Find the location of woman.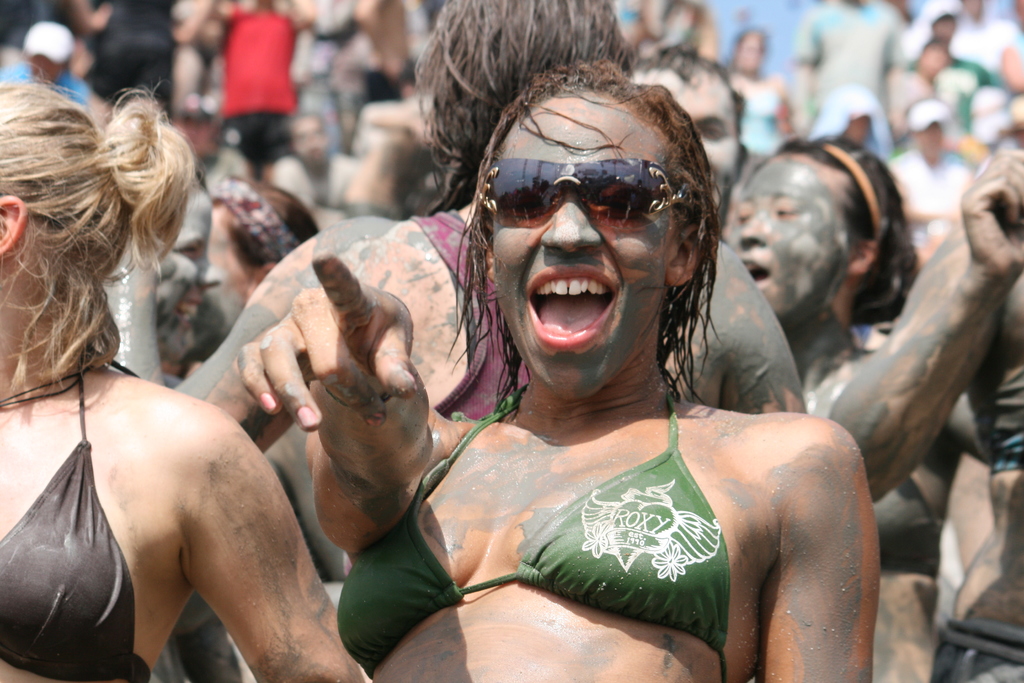
Location: 726/15/806/154.
